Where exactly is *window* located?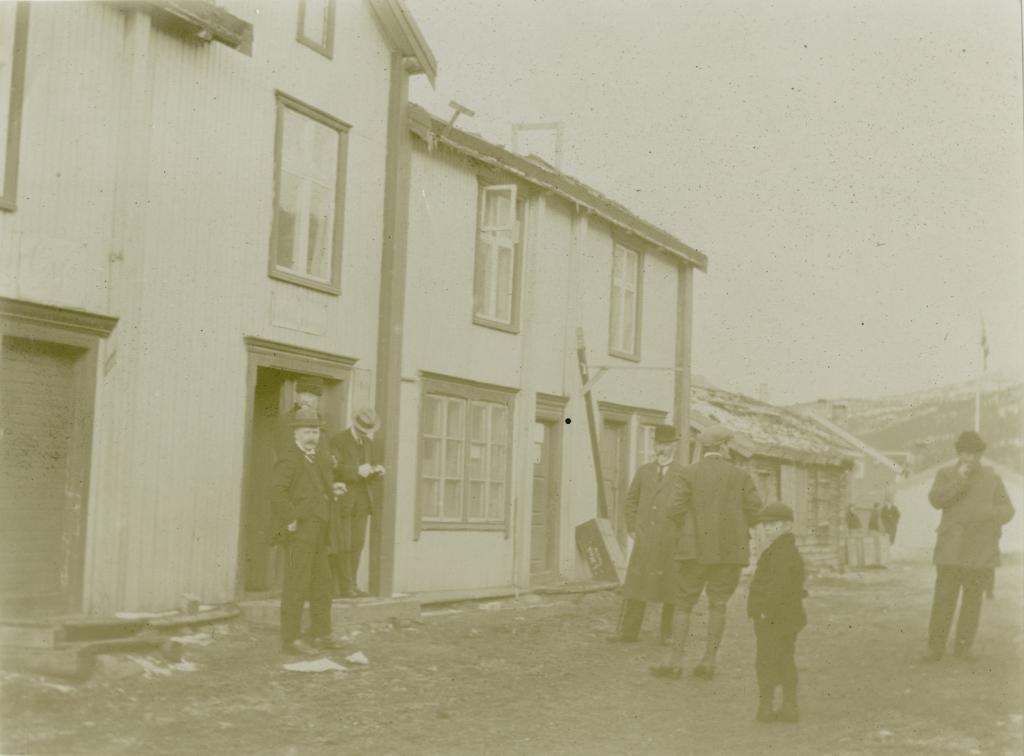
Its bounding box is select_region(597, 406, 673, 561).
